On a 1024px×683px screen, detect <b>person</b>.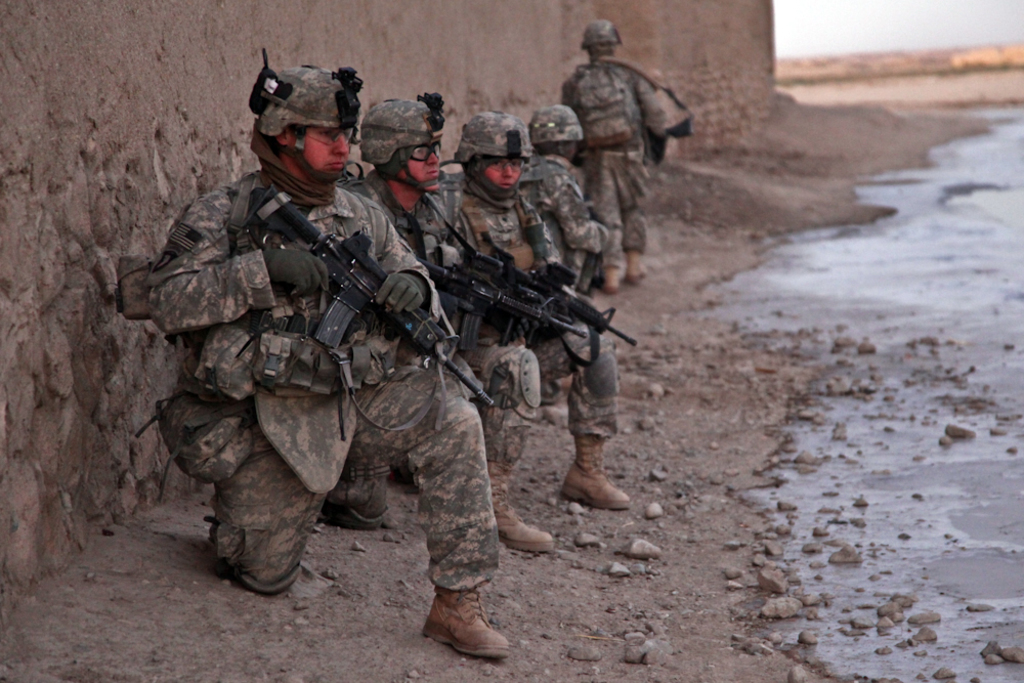
locate(561, 14, 677, 296).
